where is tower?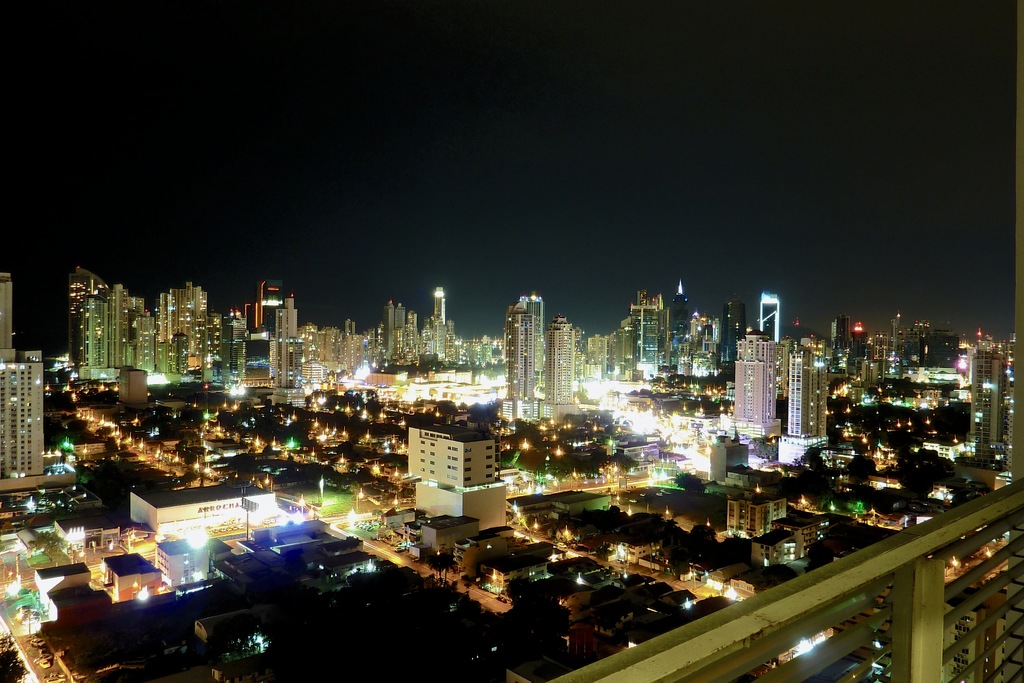
0,264,44,487.
